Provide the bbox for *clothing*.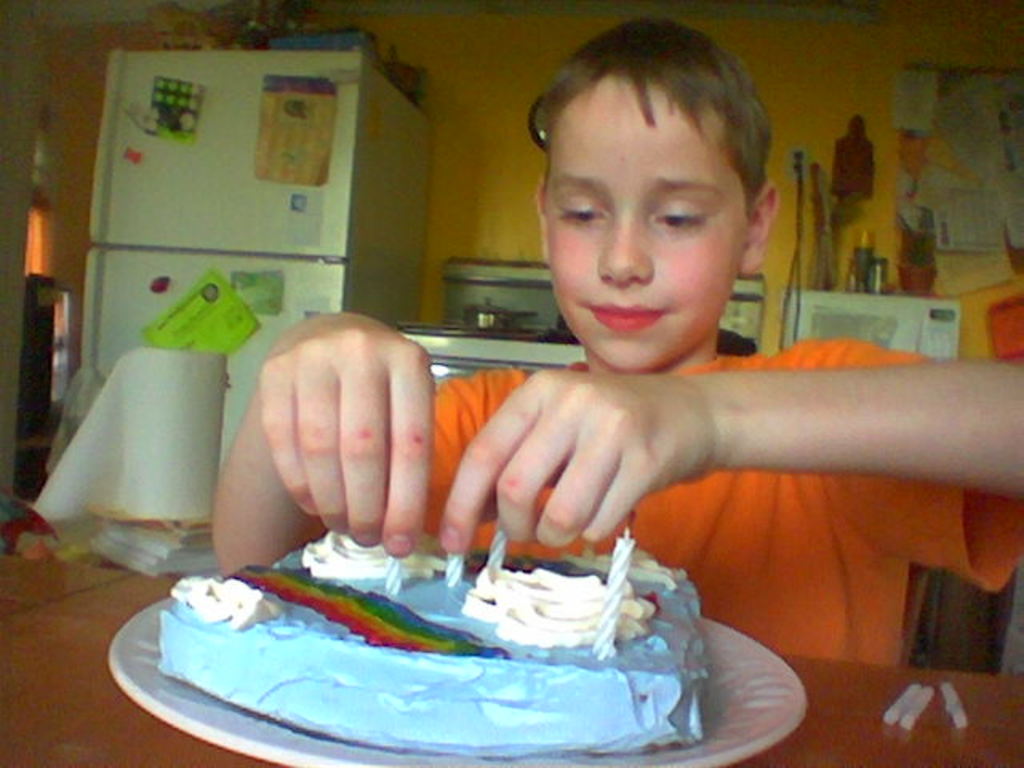
<bbox>323, 333, 1022, 659</bbox>.
